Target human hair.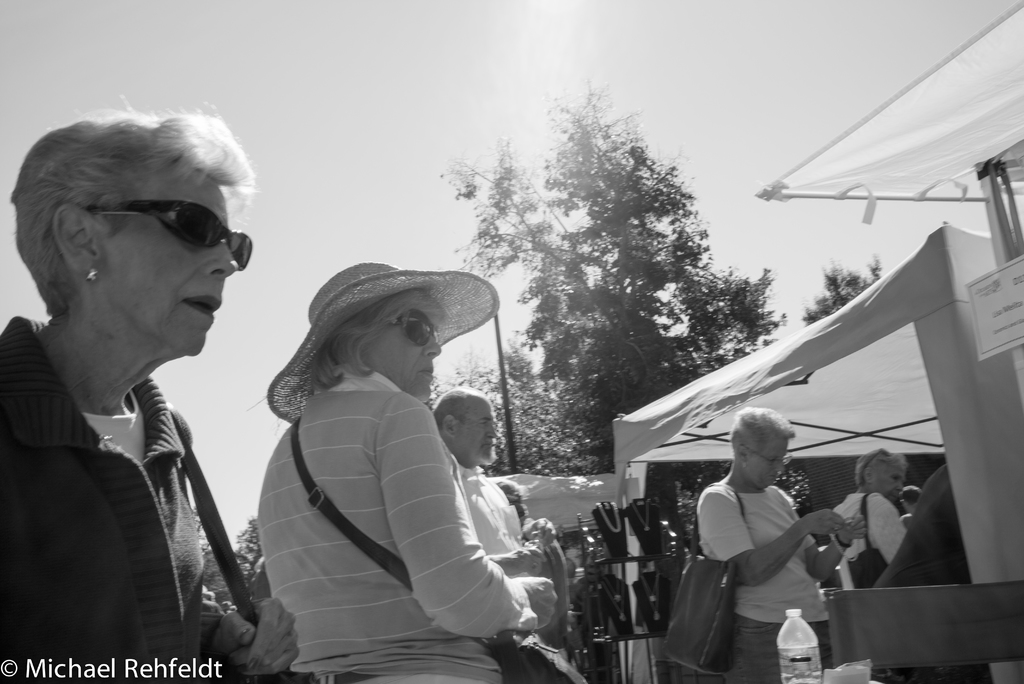
Target region: <bbox>854, 448, 907, 491</bbox>.
